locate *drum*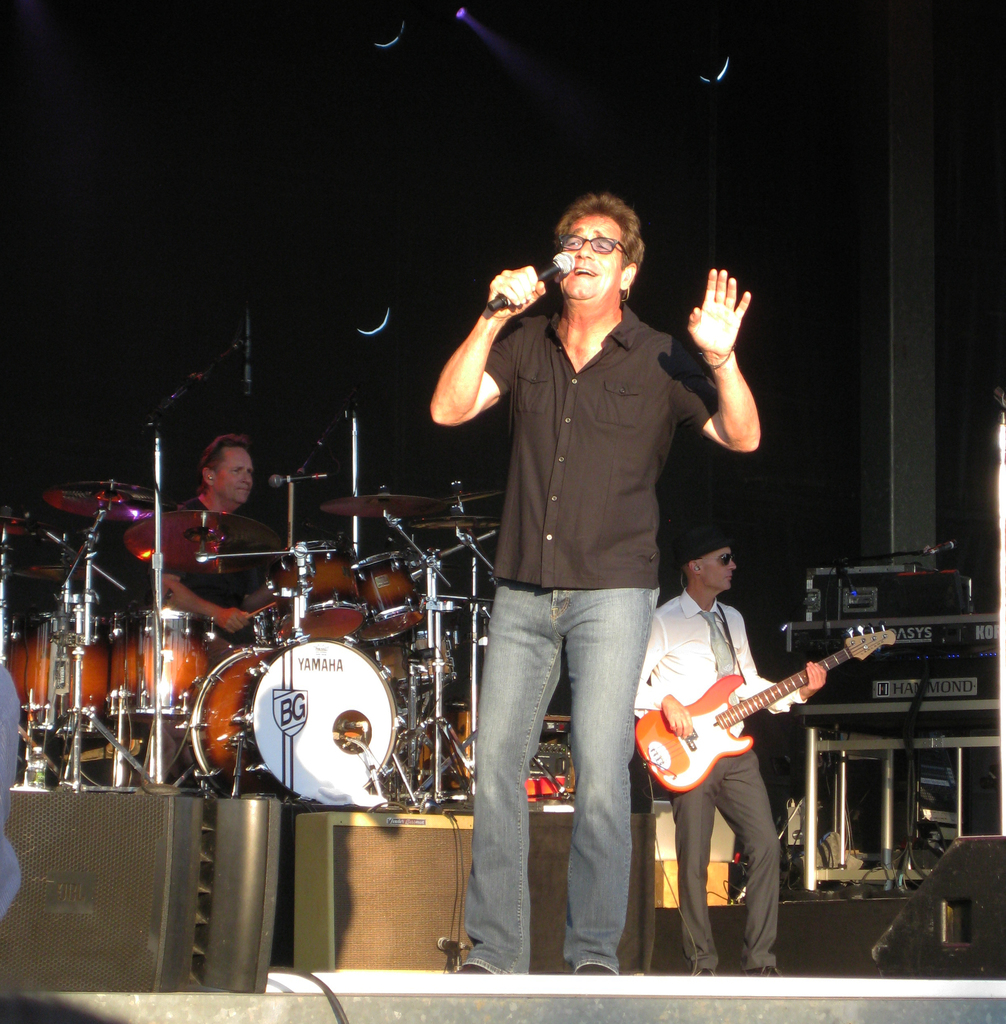
115, 609, 216, 721
